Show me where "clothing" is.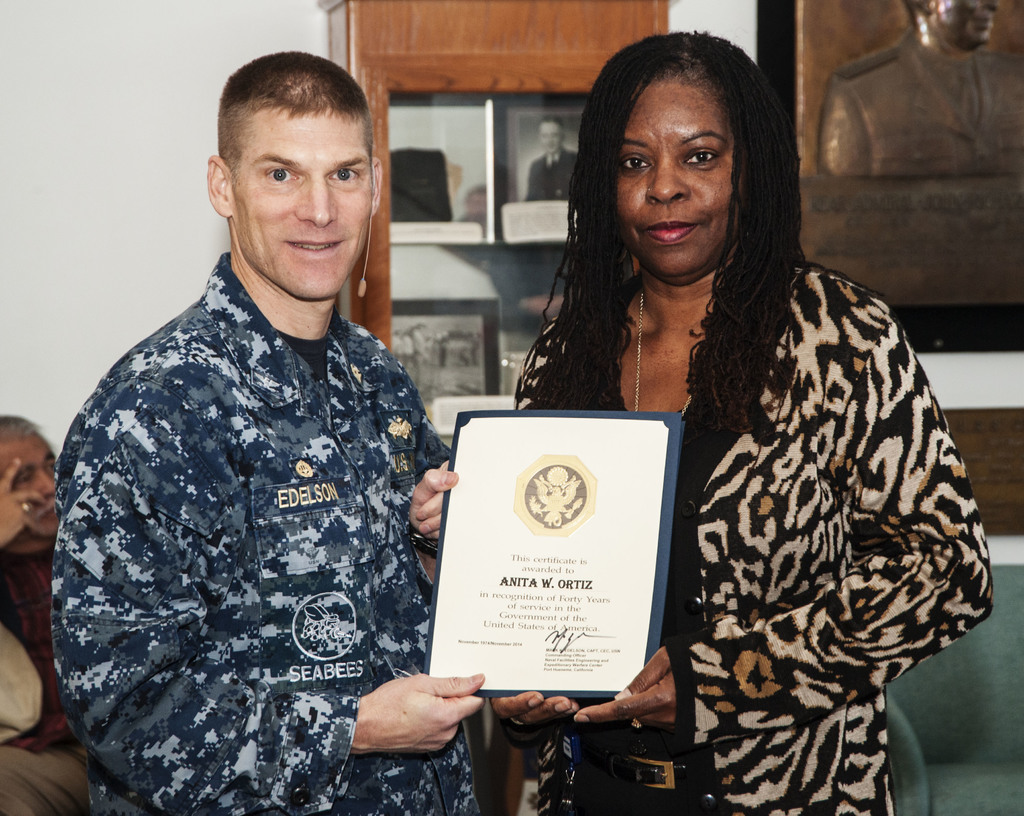
"clothing" is at region(500, 245, 988, 812).
